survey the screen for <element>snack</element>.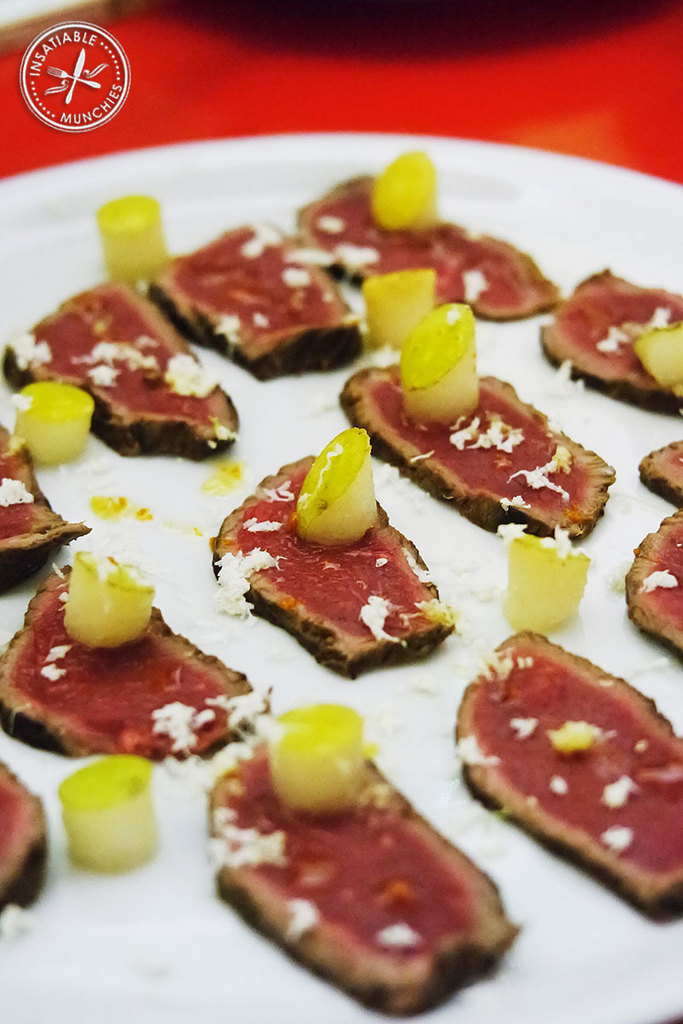
Survey found: (left=83, top=208, right=367, bottom=386).
